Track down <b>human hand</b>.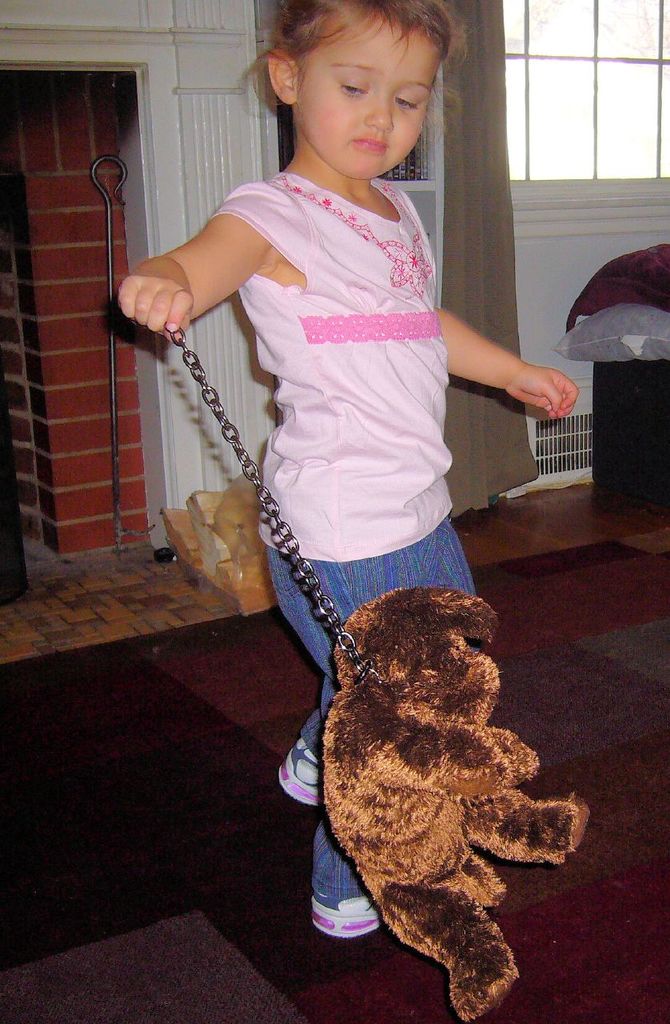
Tracked to bbox(114, 270, 195, 346).
